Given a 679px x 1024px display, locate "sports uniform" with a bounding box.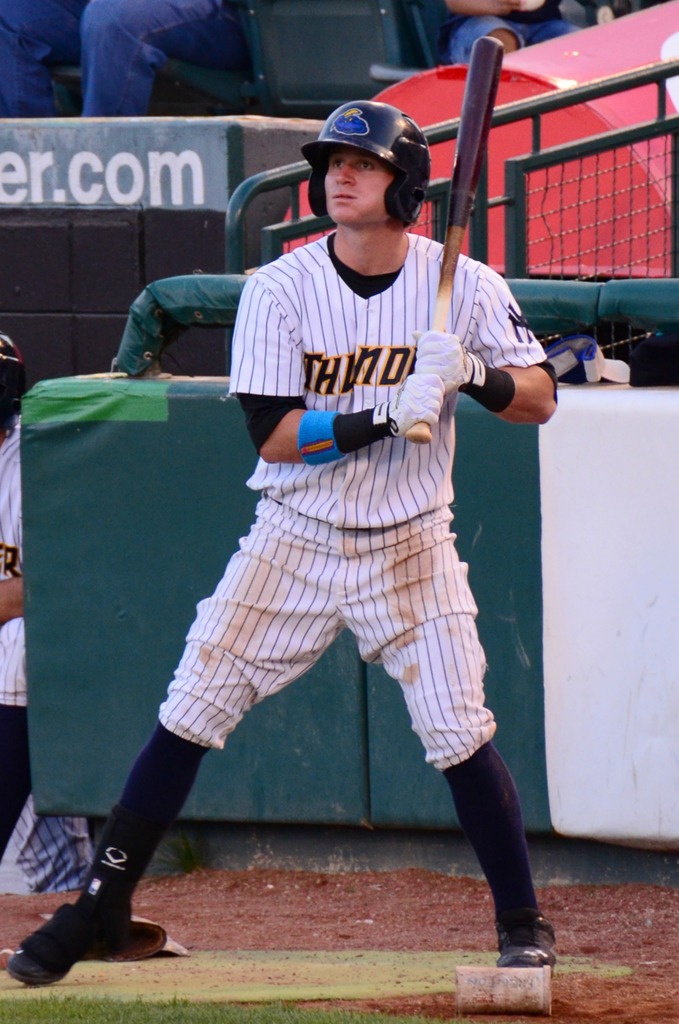
Located: bbox=[2, 94, 575, 995].
